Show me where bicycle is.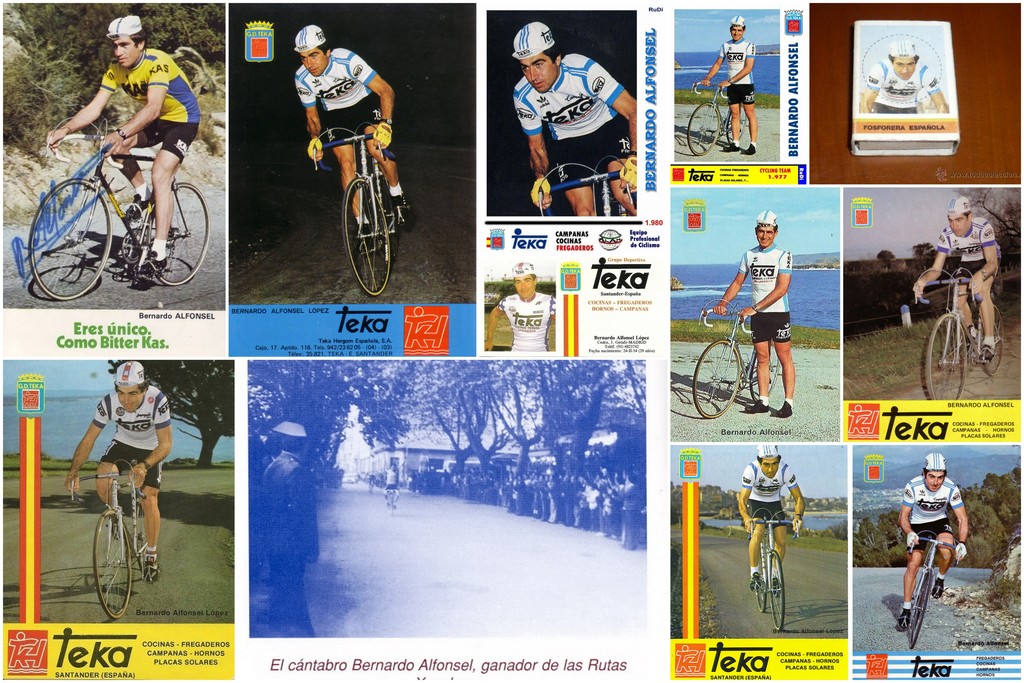
bicycle is at 385,487,398,514.
